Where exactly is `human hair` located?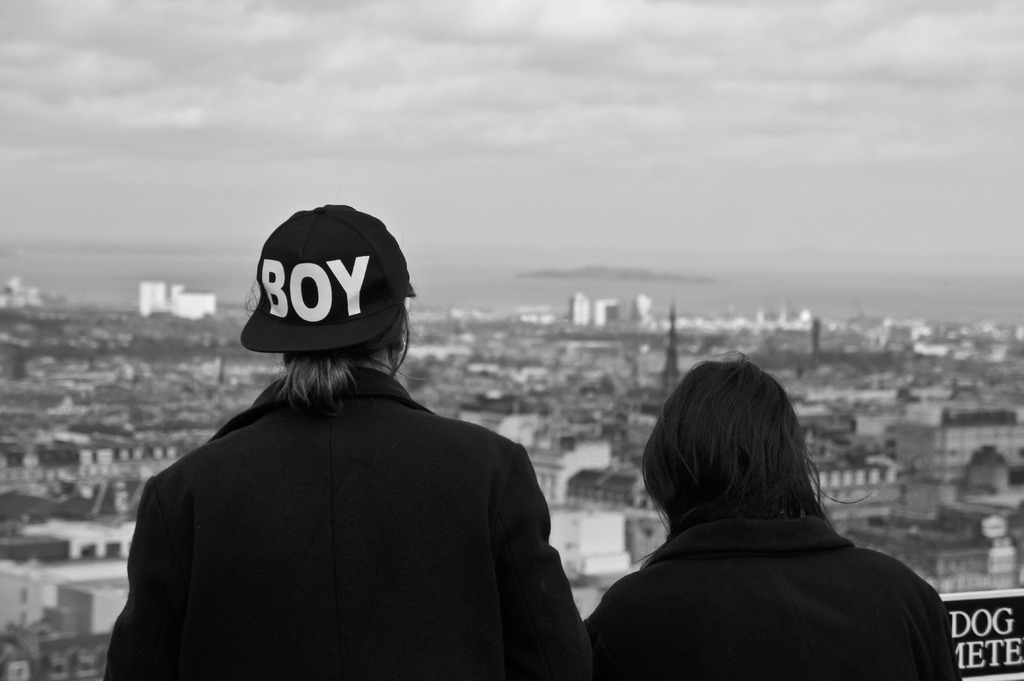
Its bounding box is (left=244, top=271, right=431, bottom=415).
